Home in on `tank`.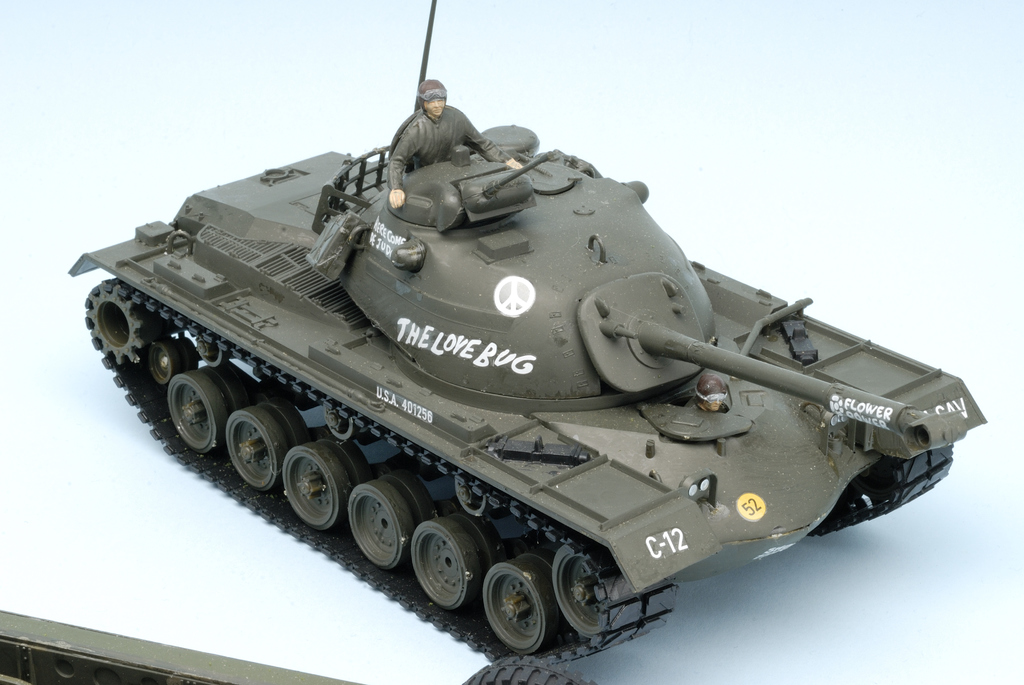
Homed in at (x1=68, y1=0, x2=992, y2=664).
